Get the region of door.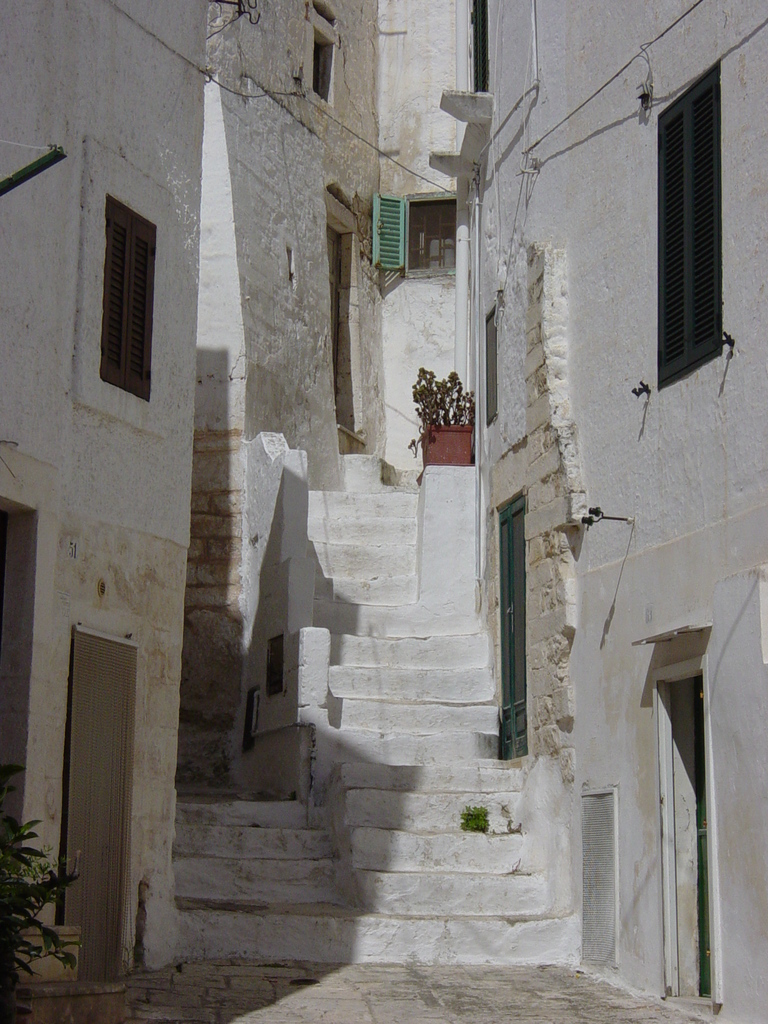
detection(643, 669, 710, 1008).
